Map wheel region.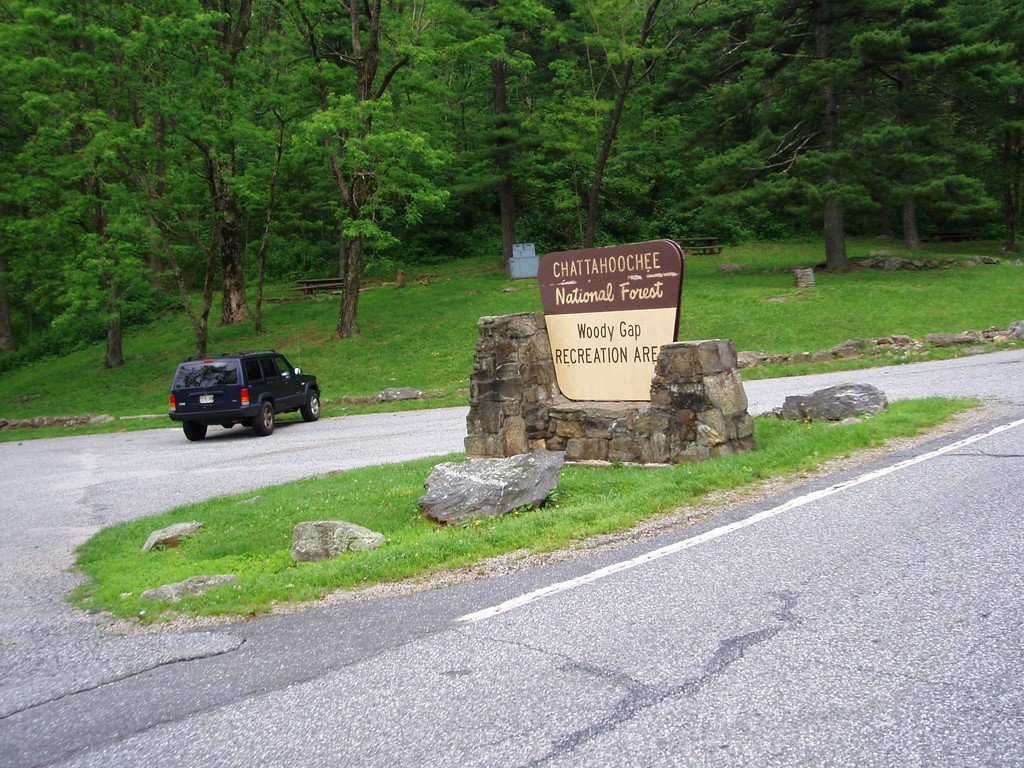
Mapped to [250, 403, 274, 434].
